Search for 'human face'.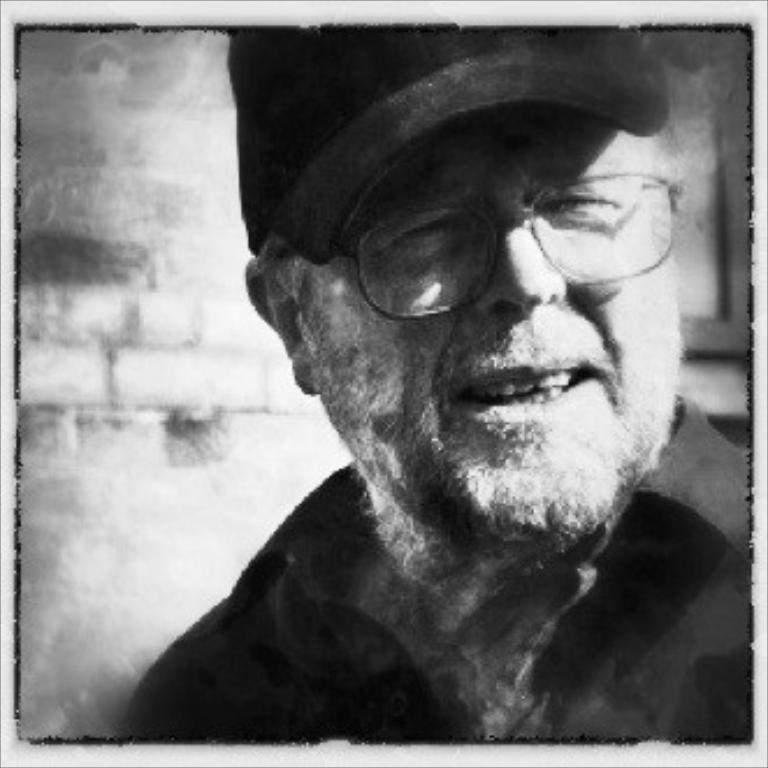
Found at bbox(306, 107, 682, 531).
